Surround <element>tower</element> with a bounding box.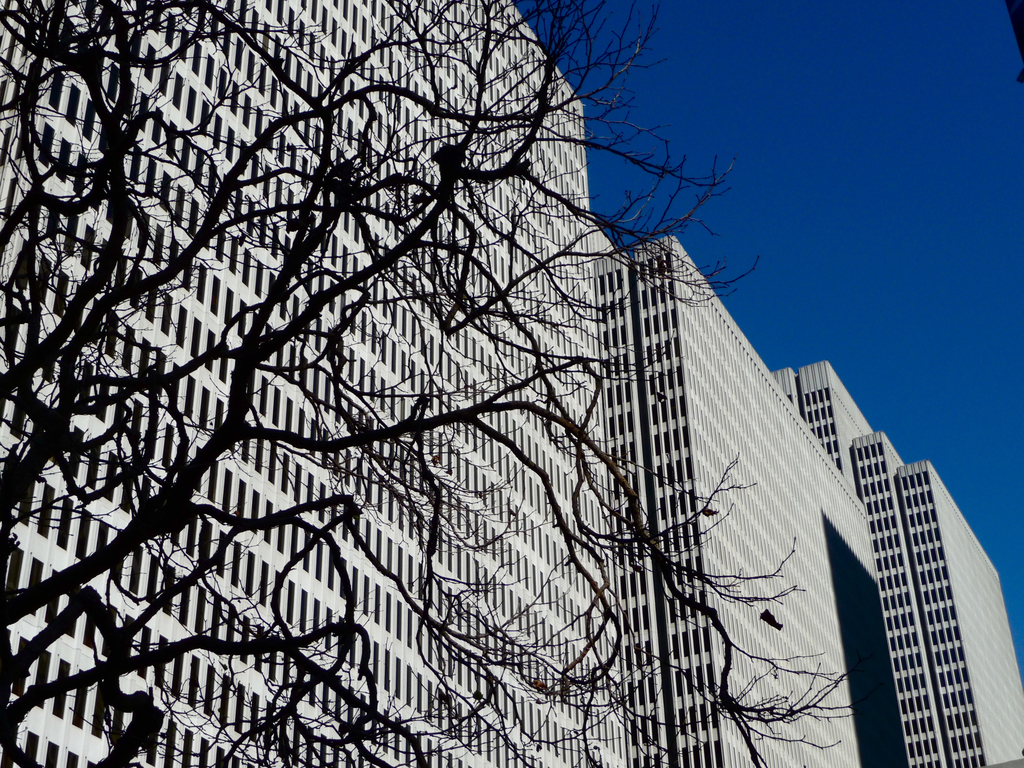
591/224/916/767.
